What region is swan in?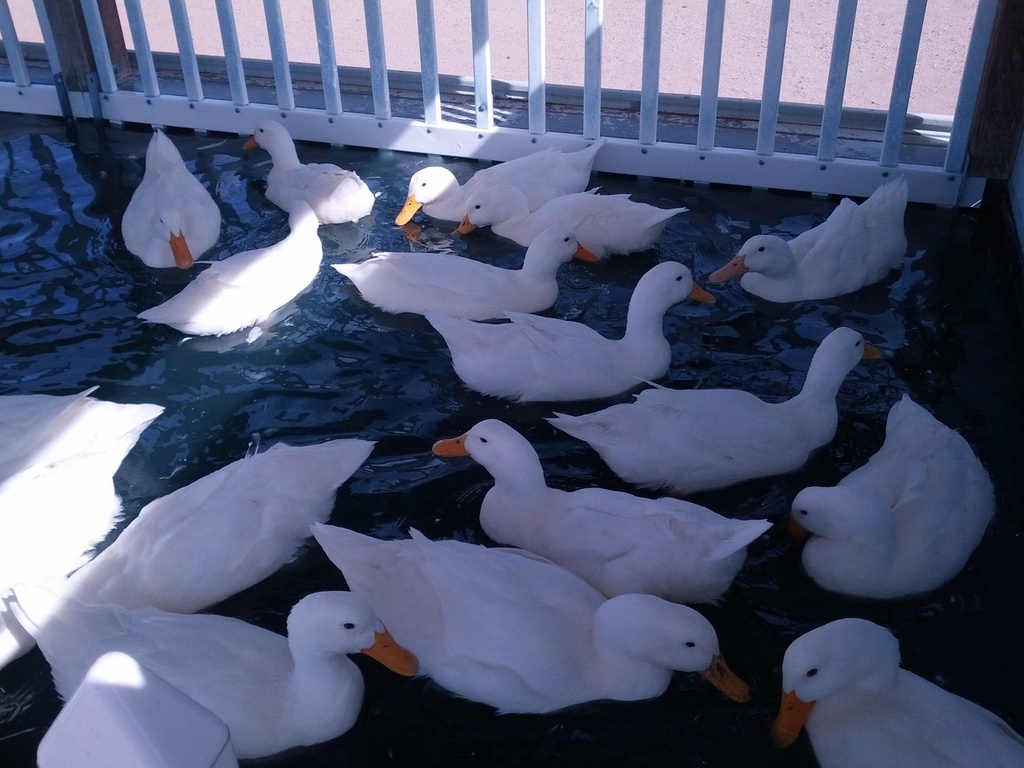
l=541, t=324, r=882, b=497.
